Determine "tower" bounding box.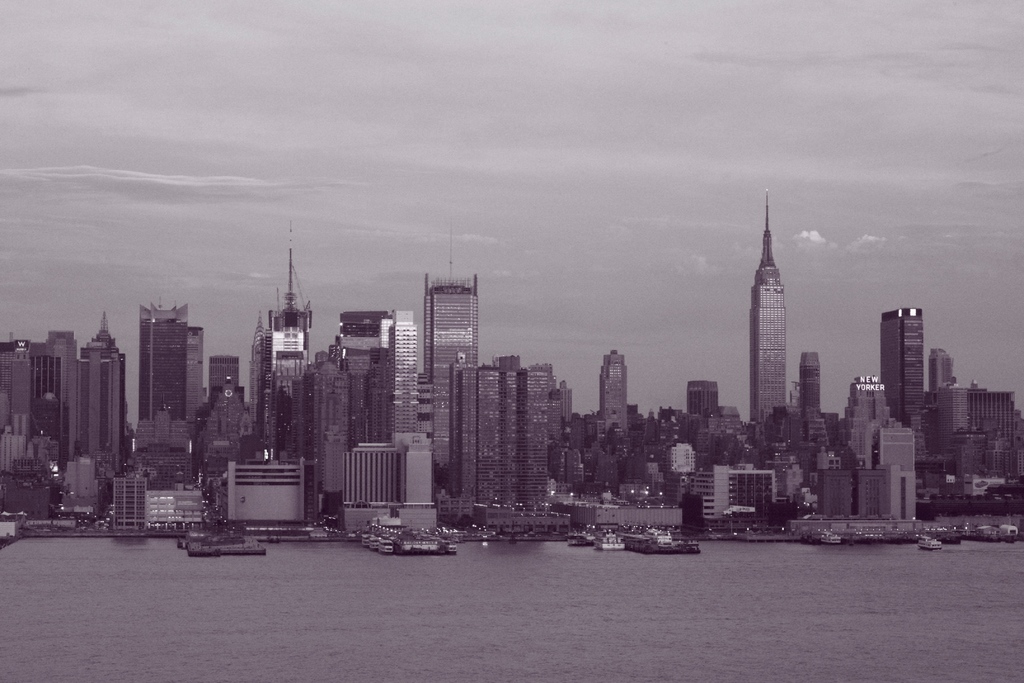
Determined: [left=516, top=364, right=550, bottom=516].
